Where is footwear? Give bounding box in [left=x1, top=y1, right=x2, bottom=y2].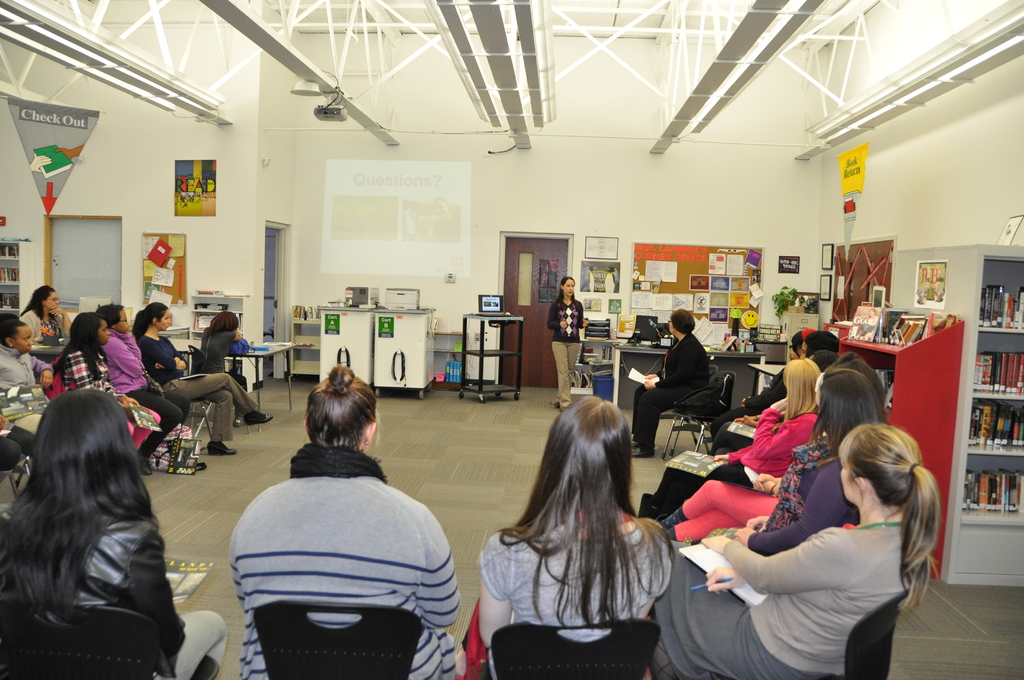
[left=204, top=440, right=239, bottom=457].
